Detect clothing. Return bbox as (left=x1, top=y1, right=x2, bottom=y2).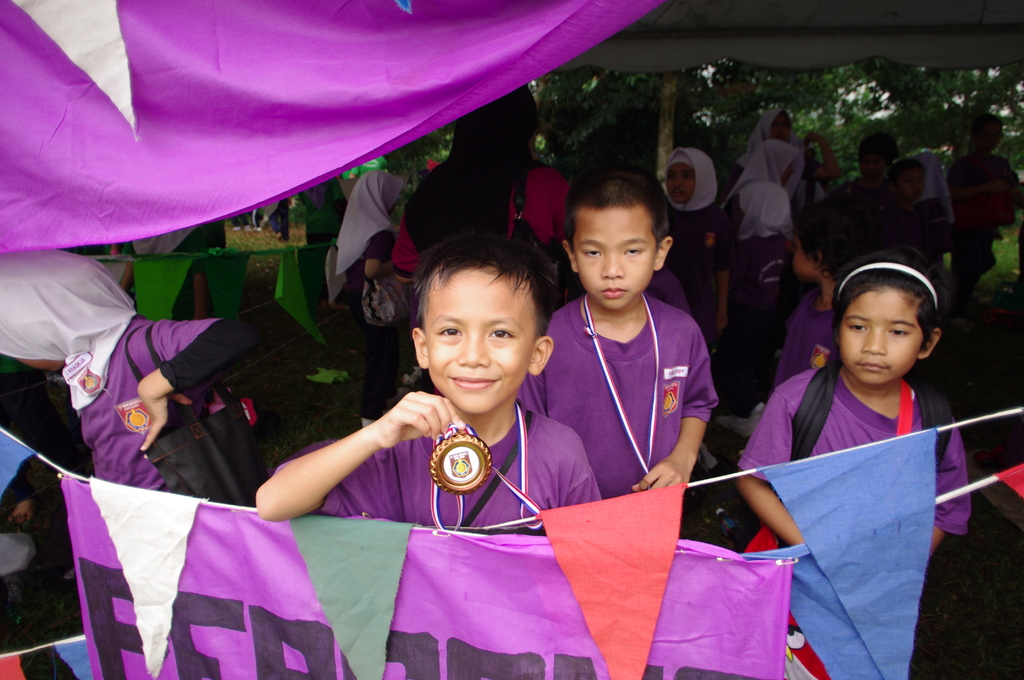
(left=516, top=295, right=719, bottom=503).
